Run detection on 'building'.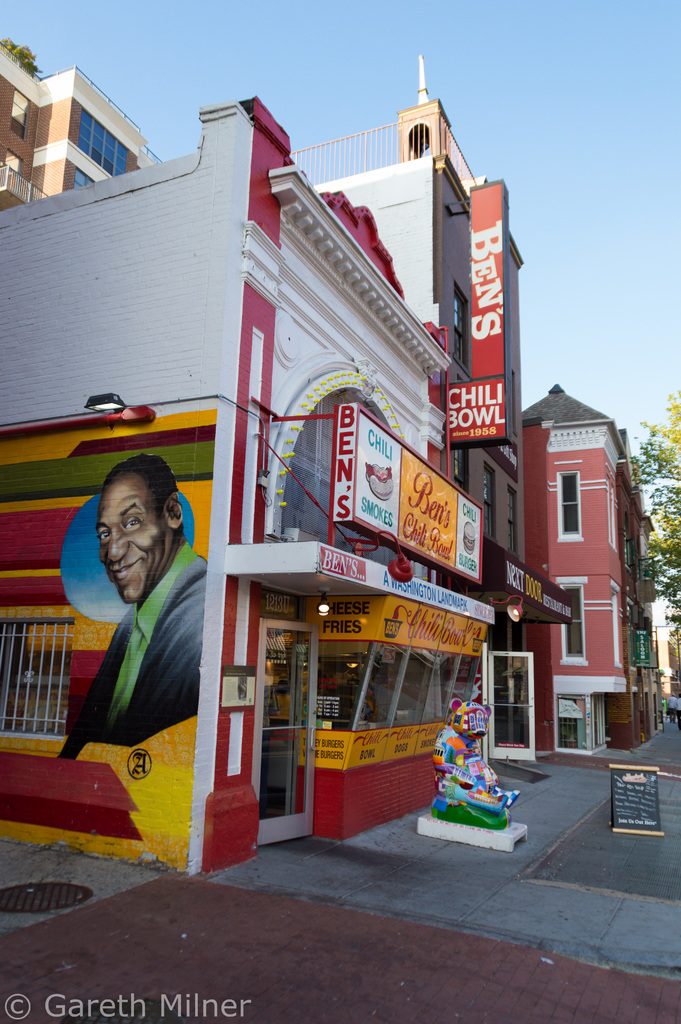
Result: [0,99,570,881].
